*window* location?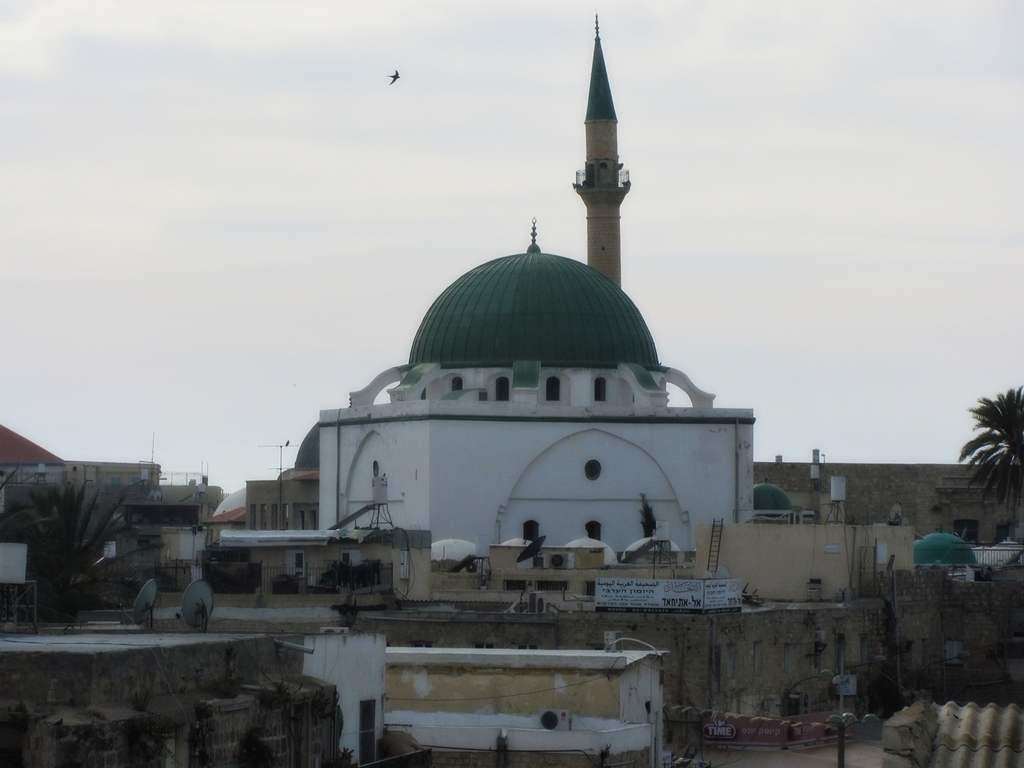
787:511:802:524
